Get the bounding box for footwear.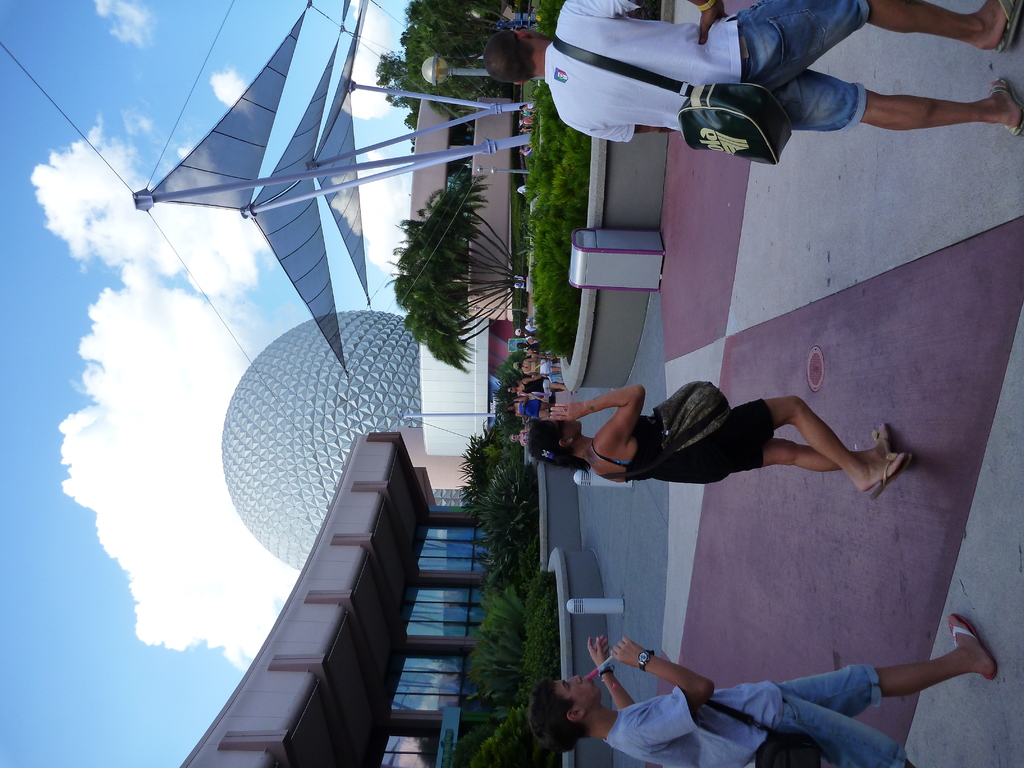
872 421 886 445.
